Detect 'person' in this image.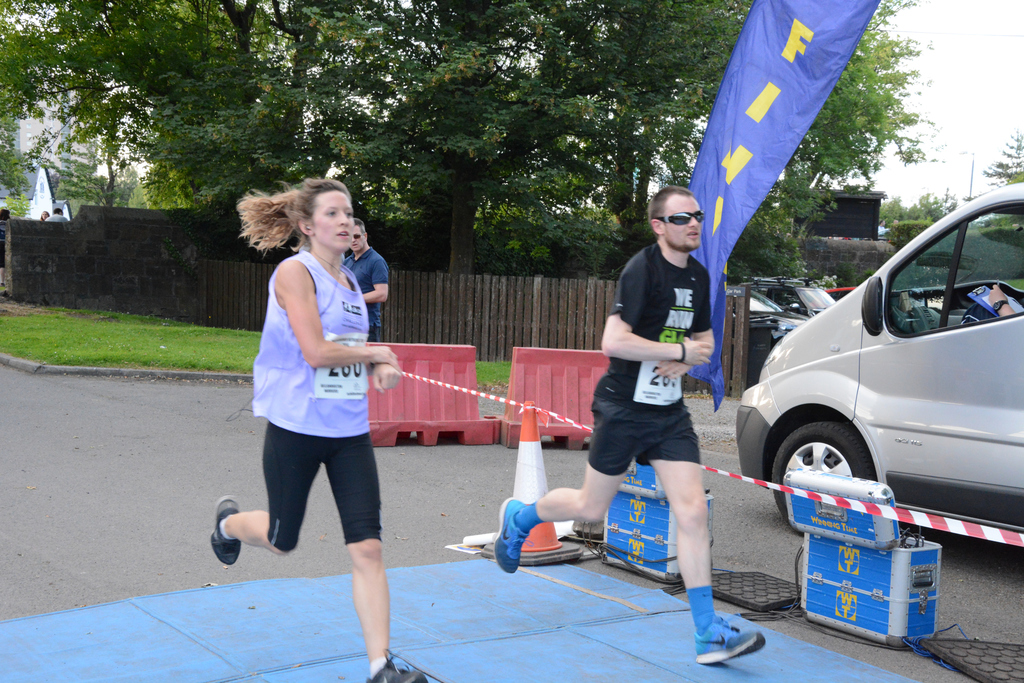
Detection: locate(209, 173, 425, 682).
